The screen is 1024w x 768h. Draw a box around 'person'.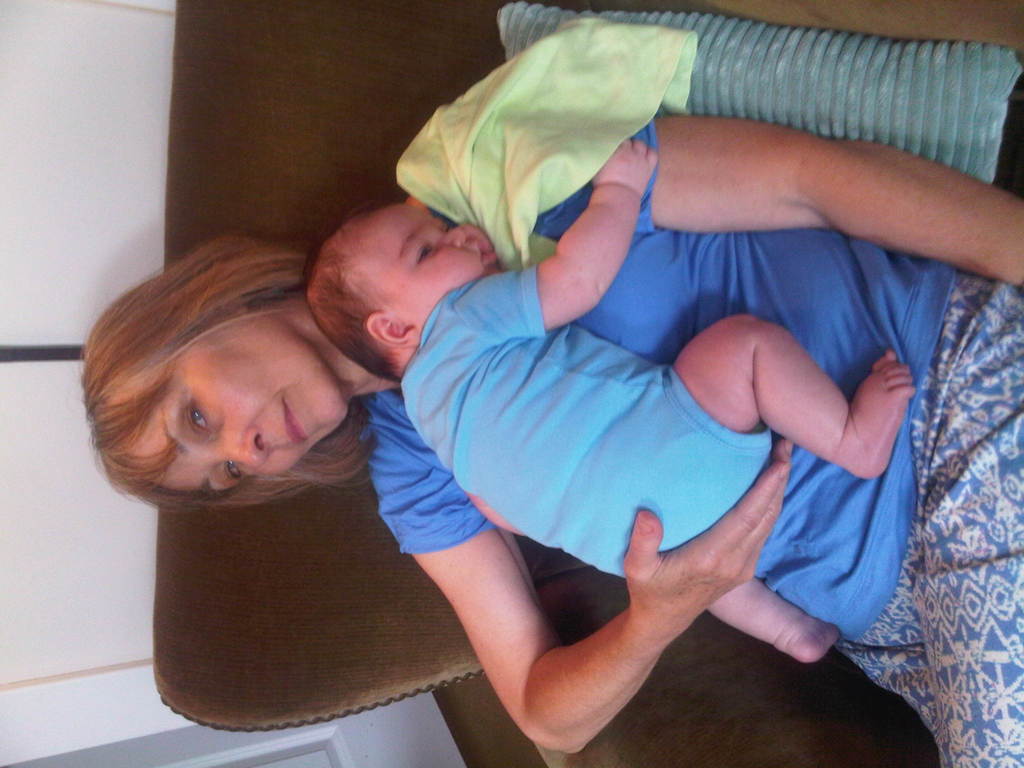
<region>308, 197, 918, 677</region>.
